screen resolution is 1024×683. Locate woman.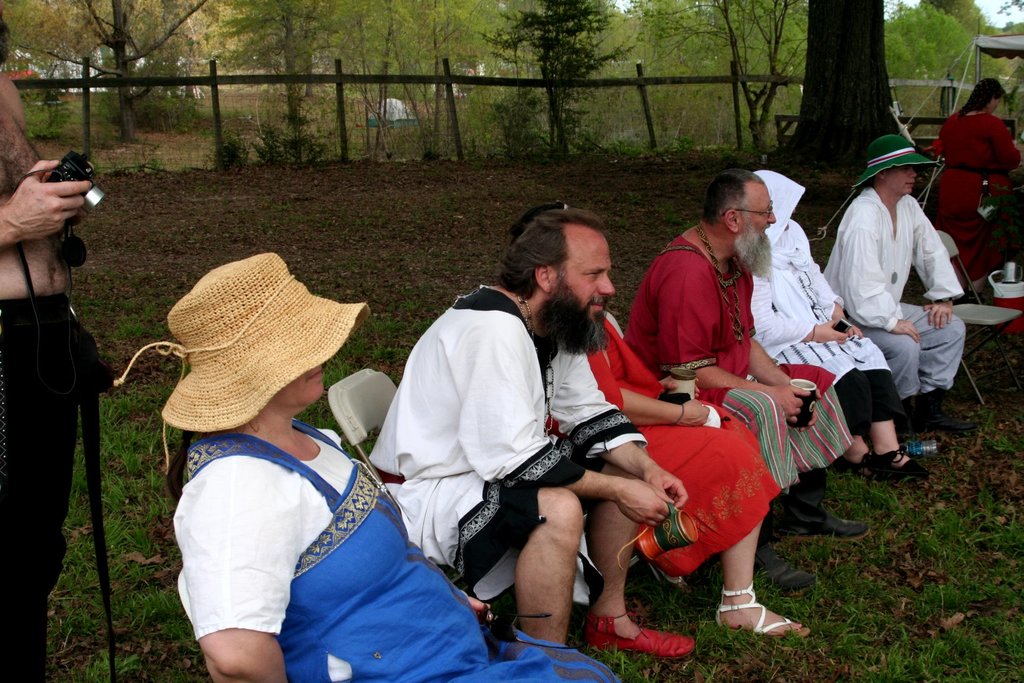
x1=131, y1=269, x2=464, y2=680.
